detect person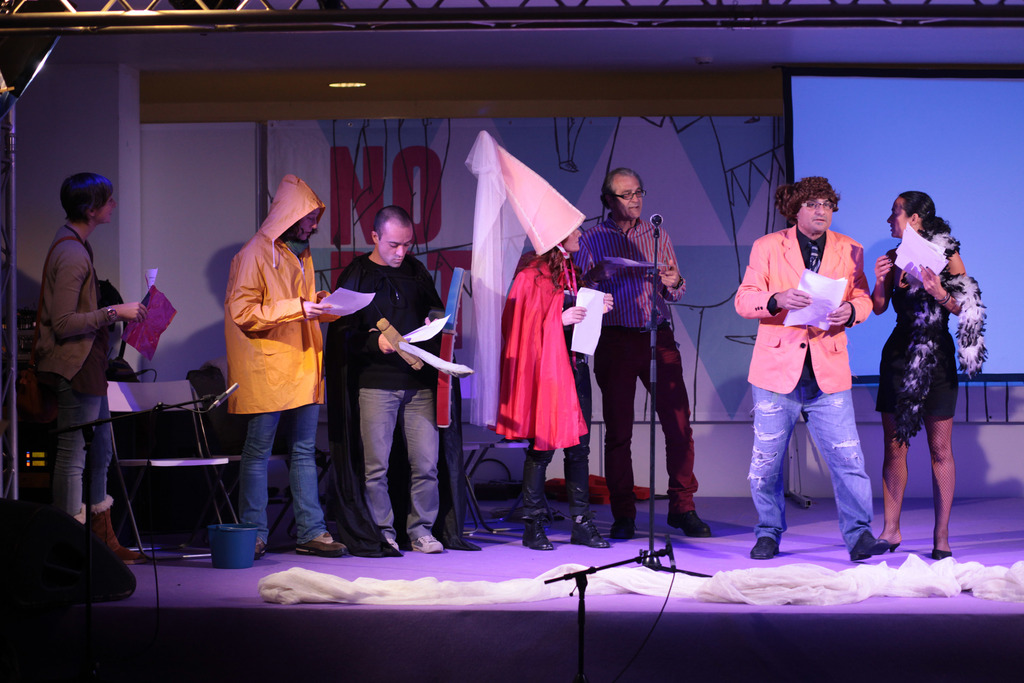
box(728, 172, 895, 557)
